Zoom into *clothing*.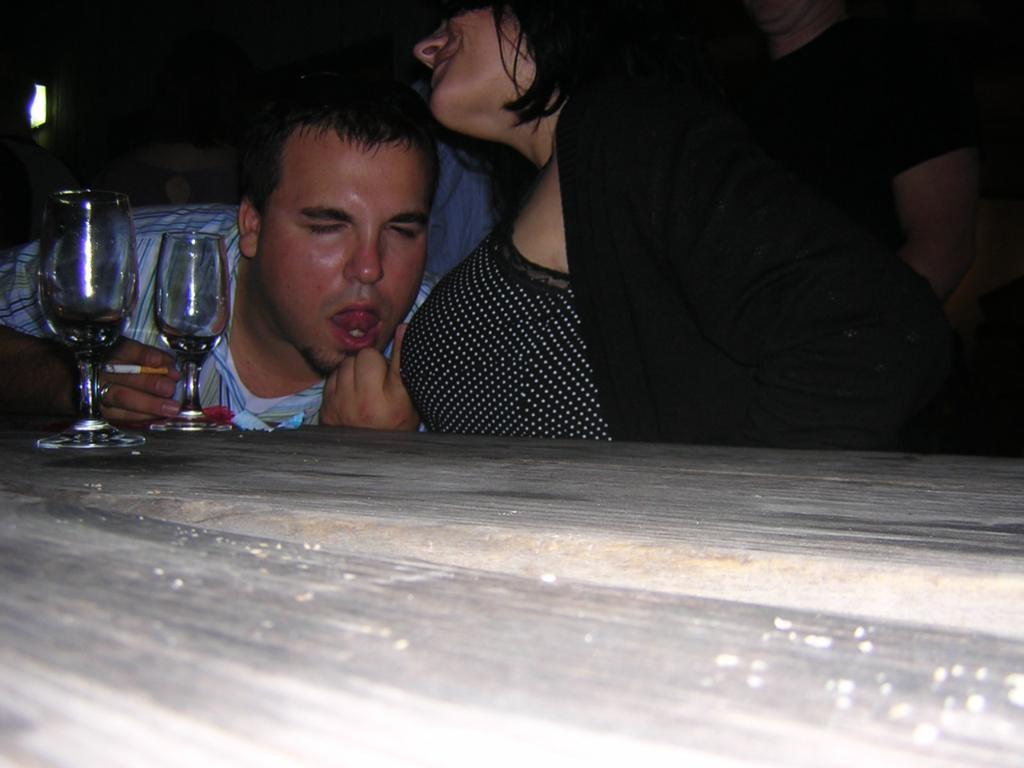
Zoom target: crop(397, 72, 938, 448).
